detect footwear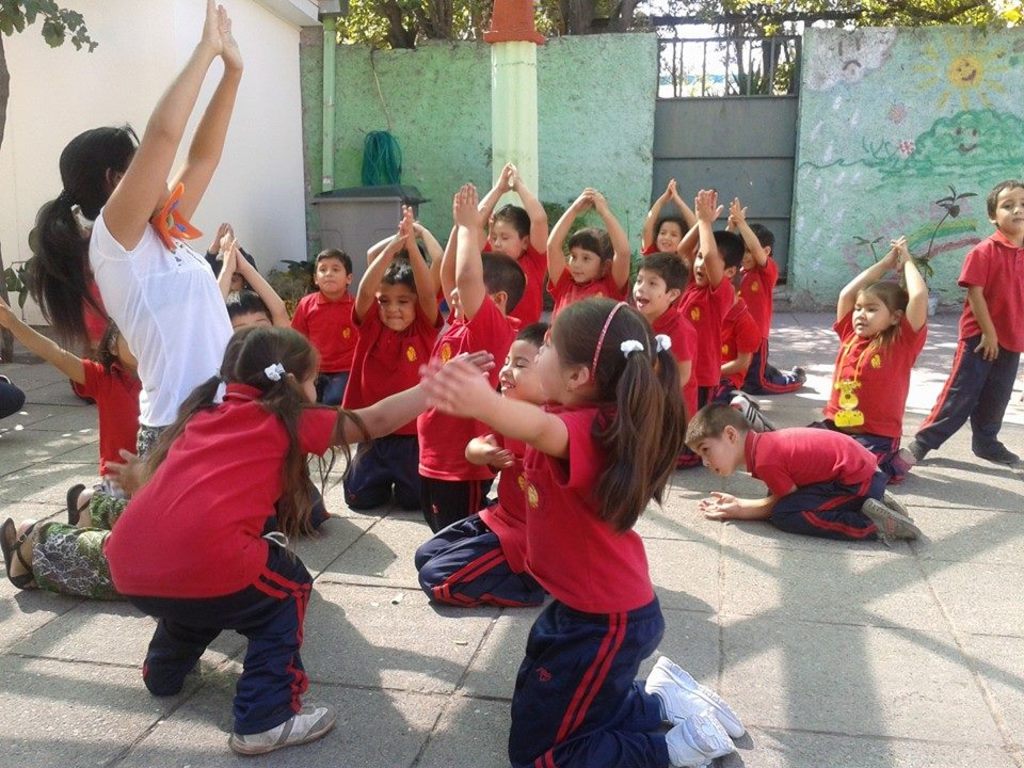
<region>0, 513, 38, 593</region>
